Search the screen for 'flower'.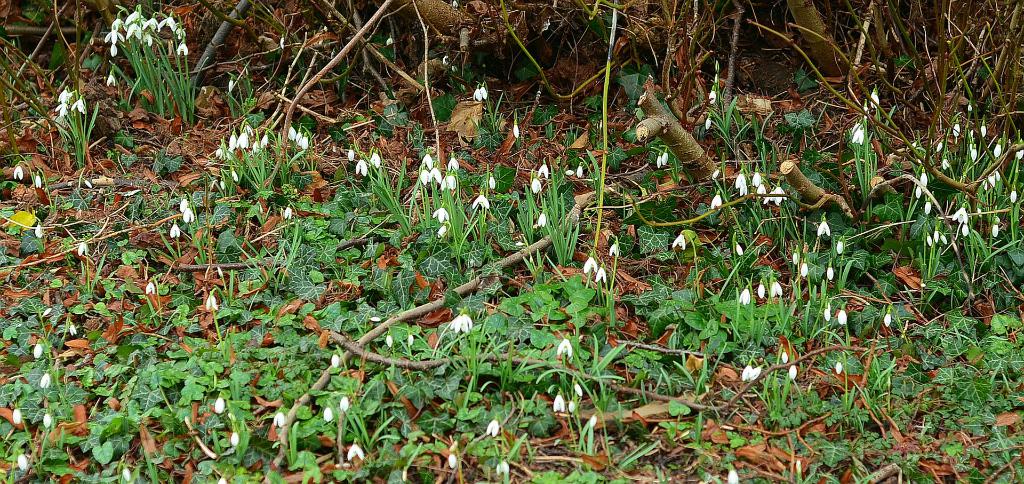
Found at <region>13, 167, 24, 179</region>.
